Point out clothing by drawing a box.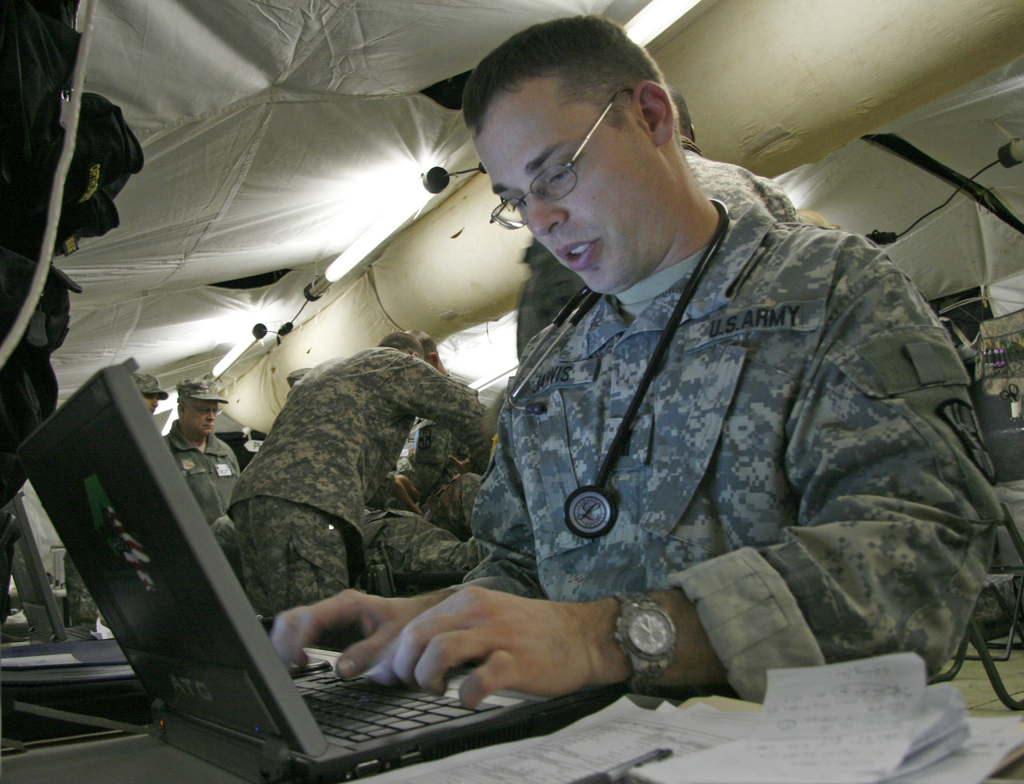
[164,419,240,526].
